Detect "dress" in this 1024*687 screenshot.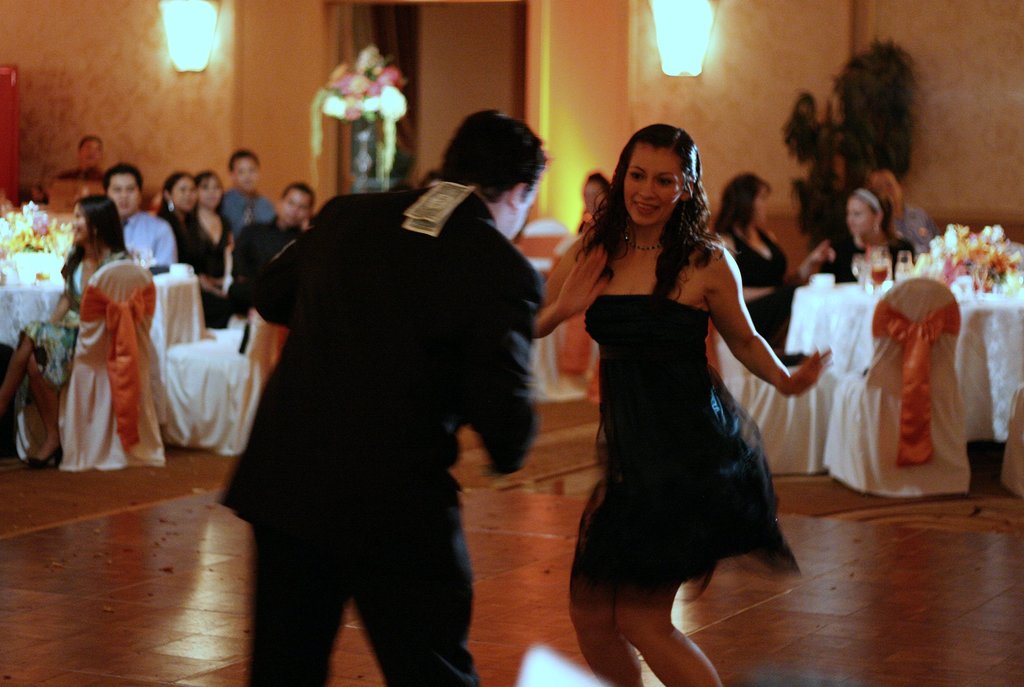
Detection: bbox=[15, 254, 132, 384].
